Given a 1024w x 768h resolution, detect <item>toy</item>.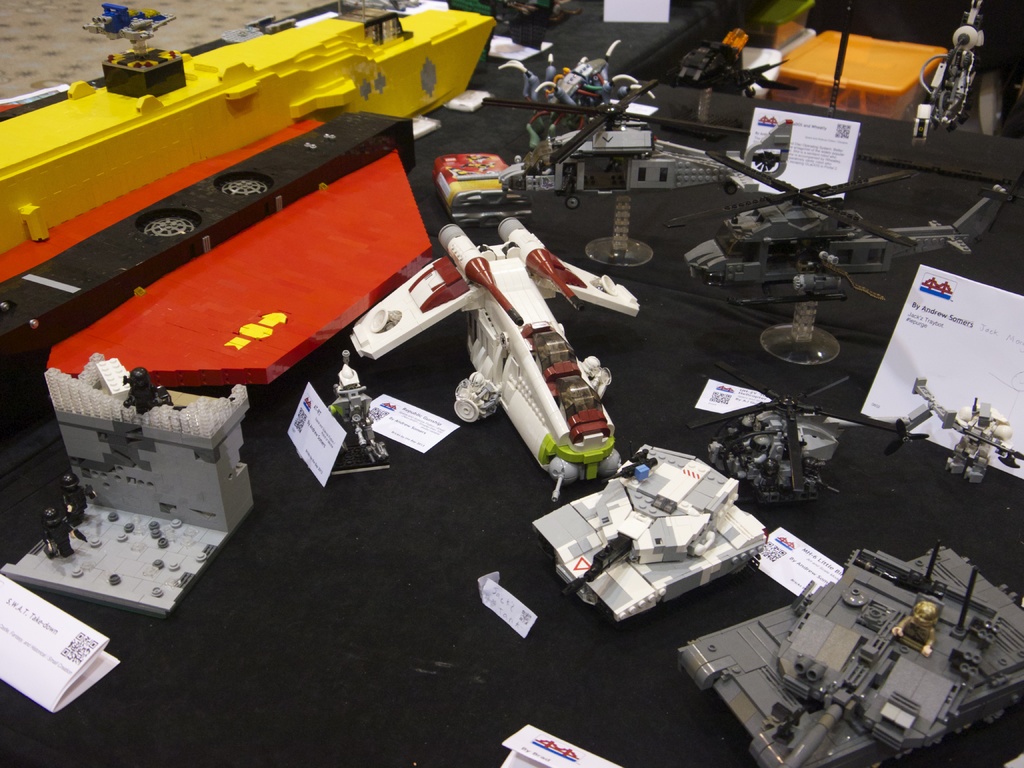
select_region(57, 474, 91, 522).
